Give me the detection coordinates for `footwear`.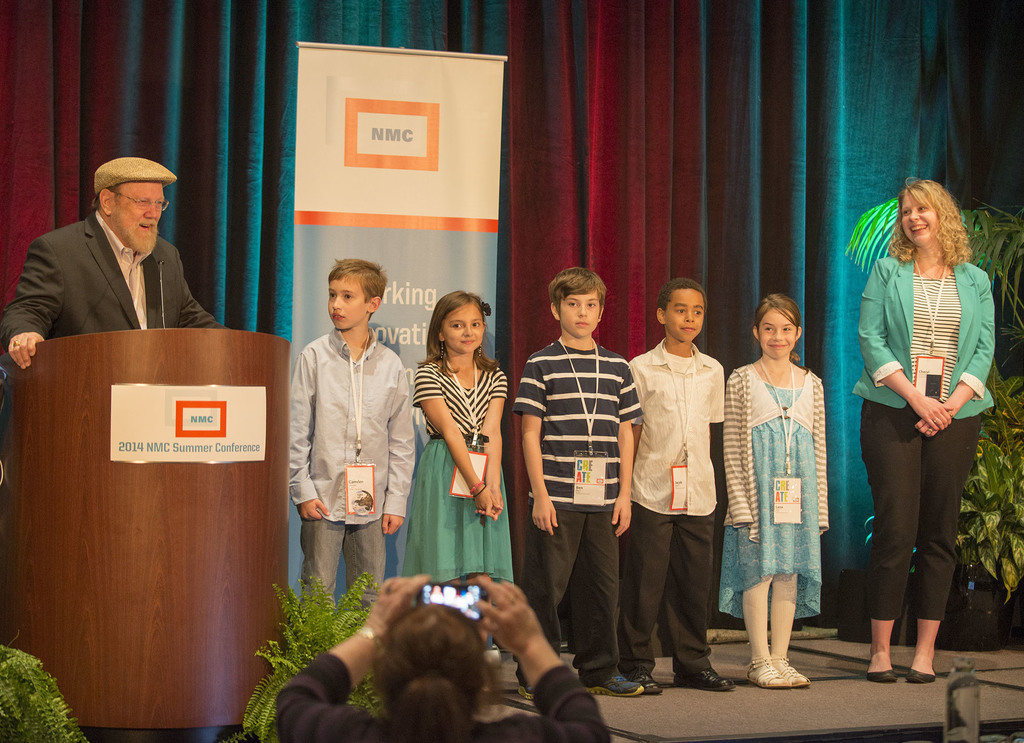
630 675 660 693.
